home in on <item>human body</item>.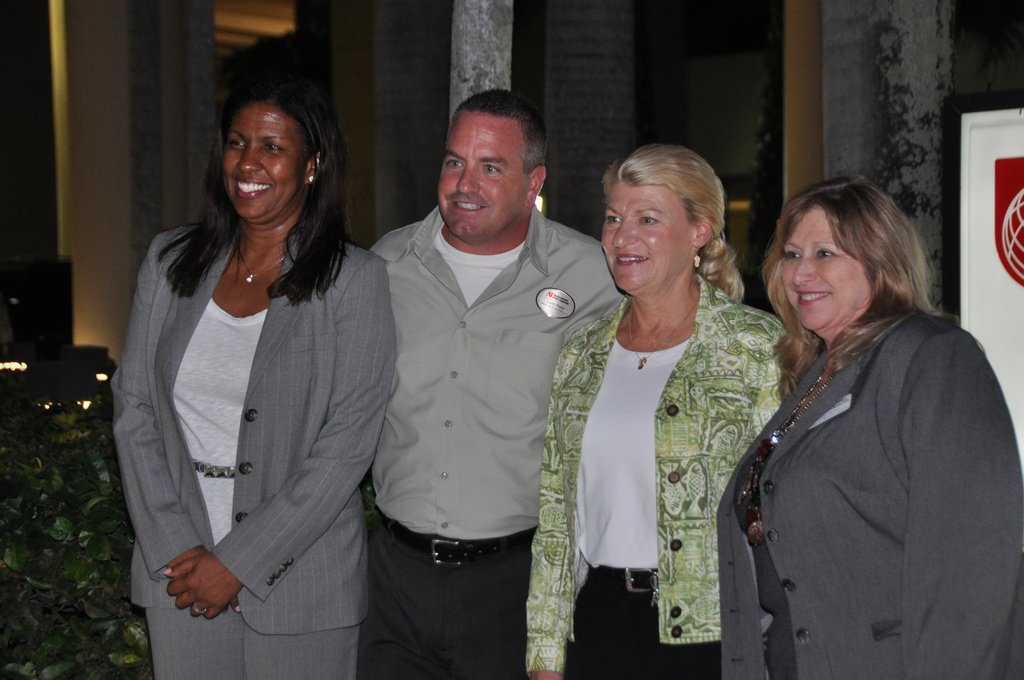
Homed in at pyautogui.locateOnScreen(523, 136, 791, 679).
